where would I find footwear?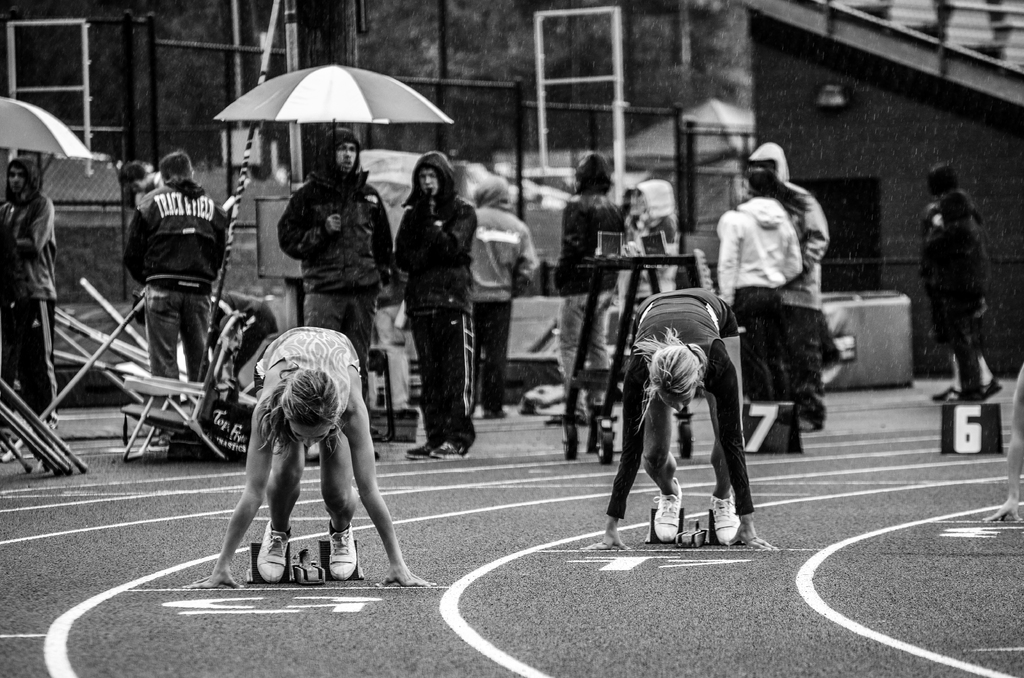
At l=483, t=406, r=507, b=418.
